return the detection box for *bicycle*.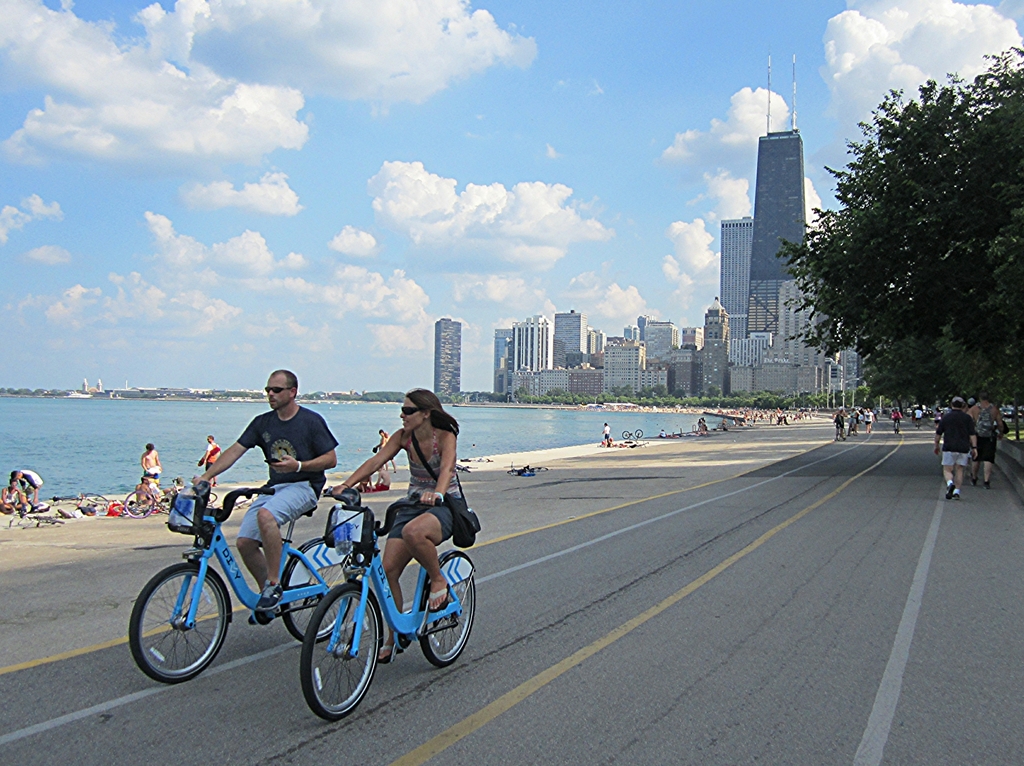
837 422 846 441.
